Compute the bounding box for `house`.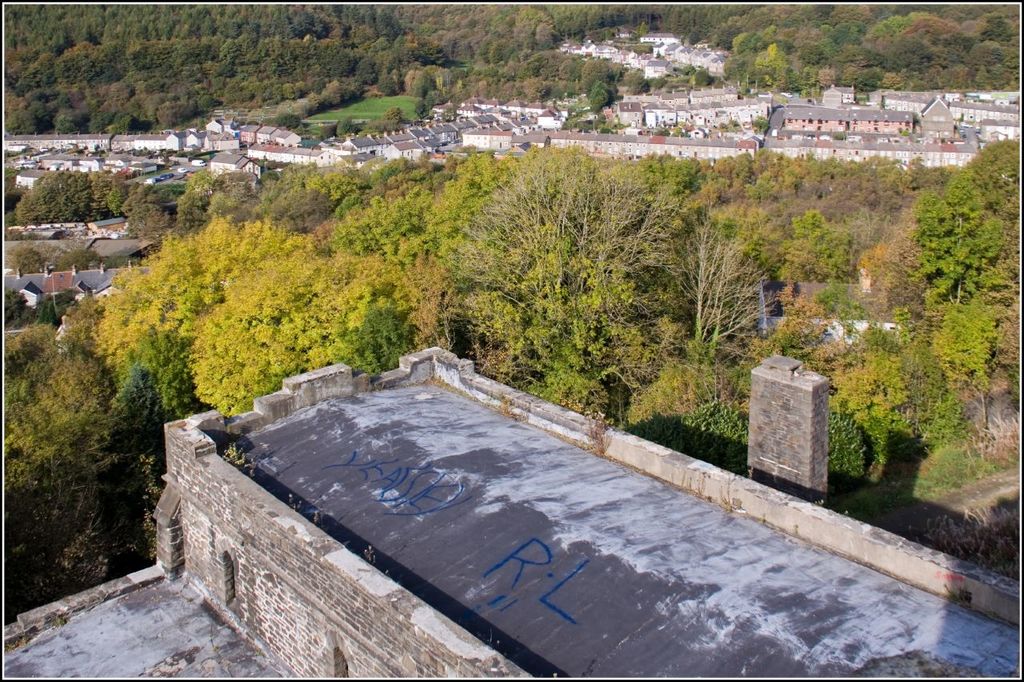
locate(99, 157, 162, 181).
